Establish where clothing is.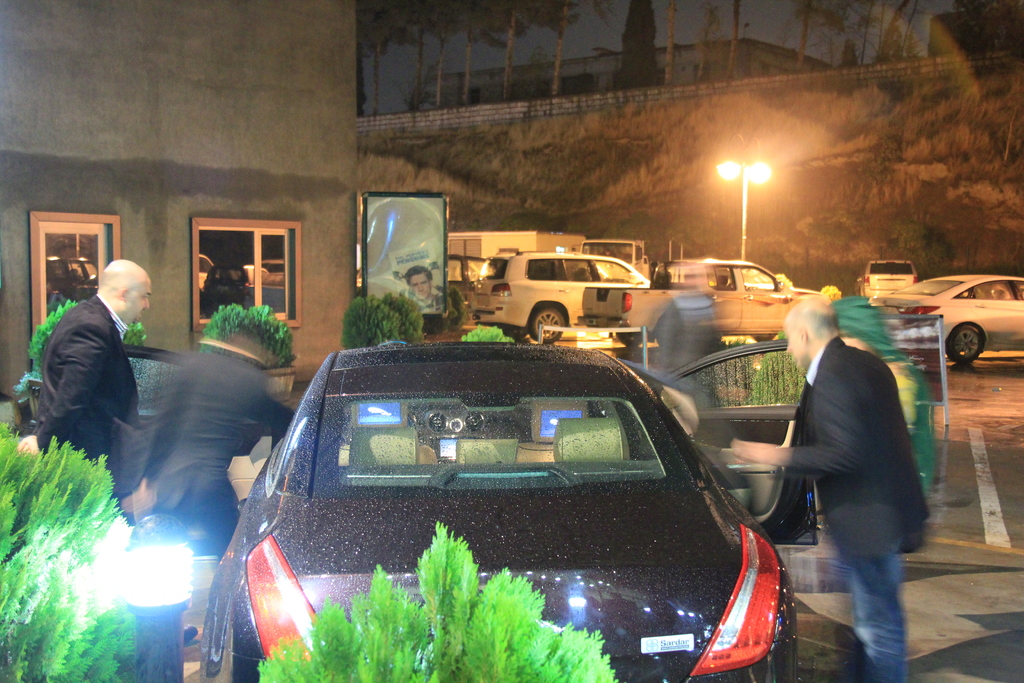
Established at pyautogui.locateOnScreen(780, 344, 933, 682).
